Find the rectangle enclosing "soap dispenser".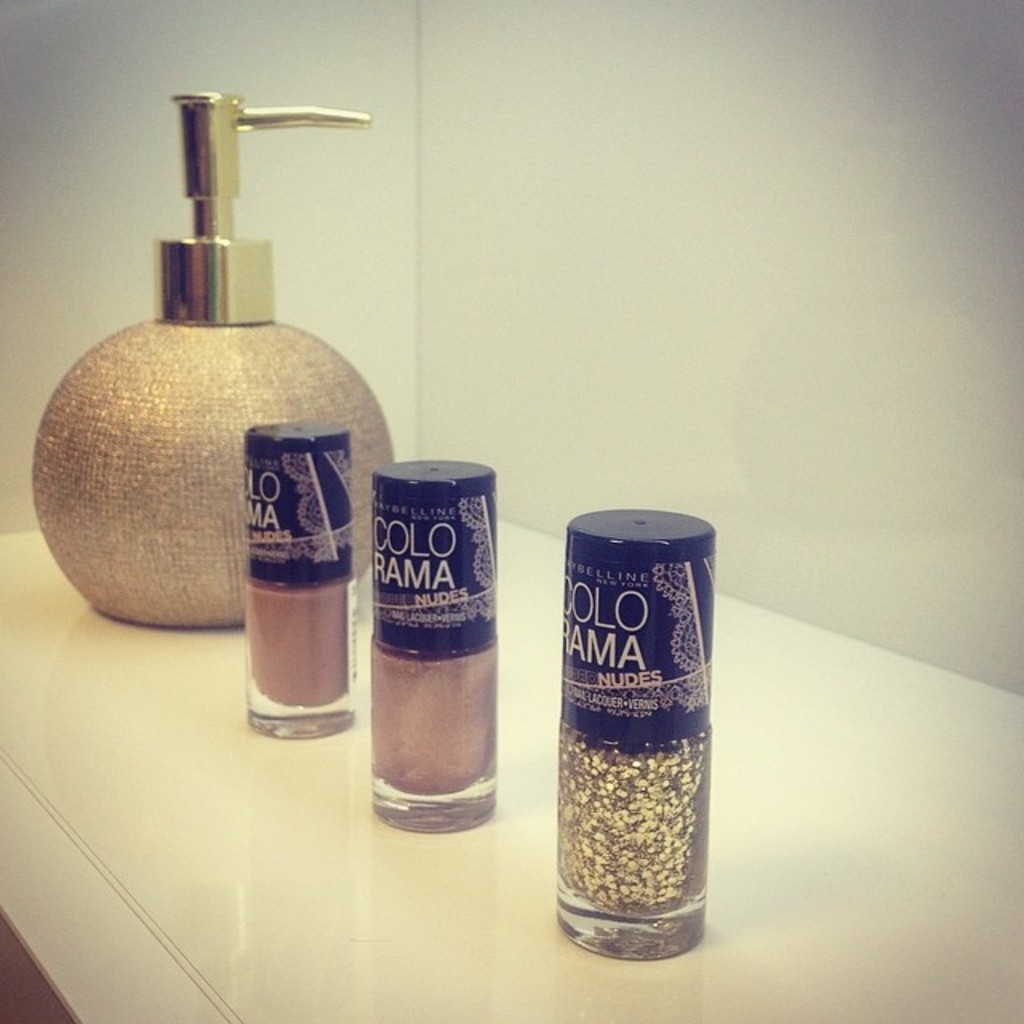
bbox(30, 85, 395, 629).
